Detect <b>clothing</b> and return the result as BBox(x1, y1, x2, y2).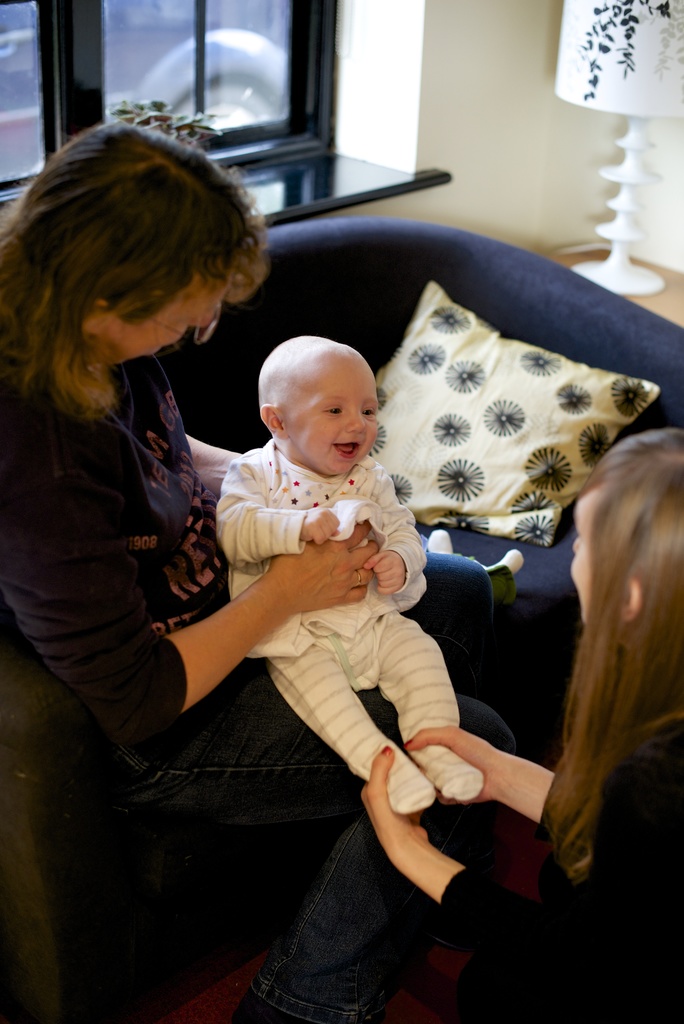
BBox(217, 442, 483, 817).
